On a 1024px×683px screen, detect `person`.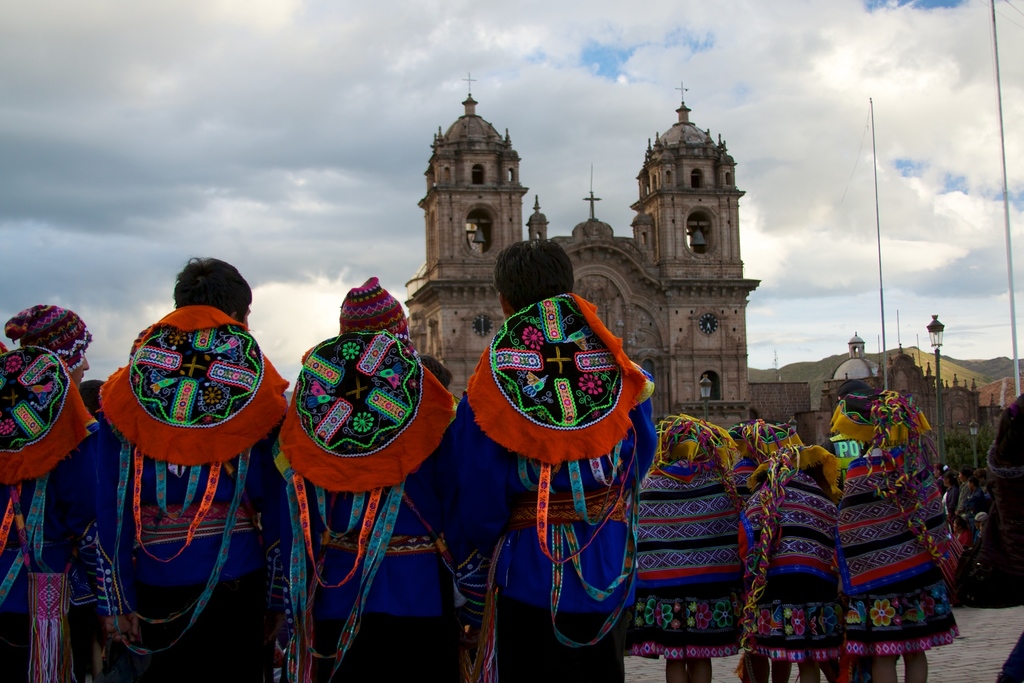
left=742, top=437, right=842, bottom=682.
